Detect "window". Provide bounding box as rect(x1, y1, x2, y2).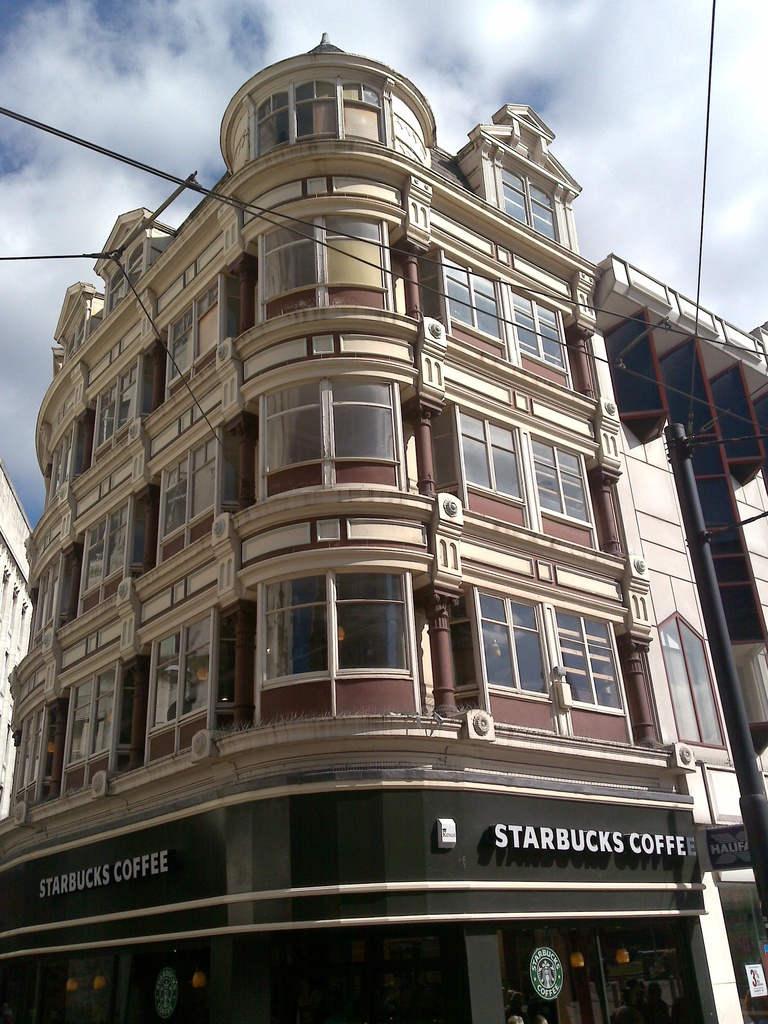
rect(413, 253, 503, 339).
